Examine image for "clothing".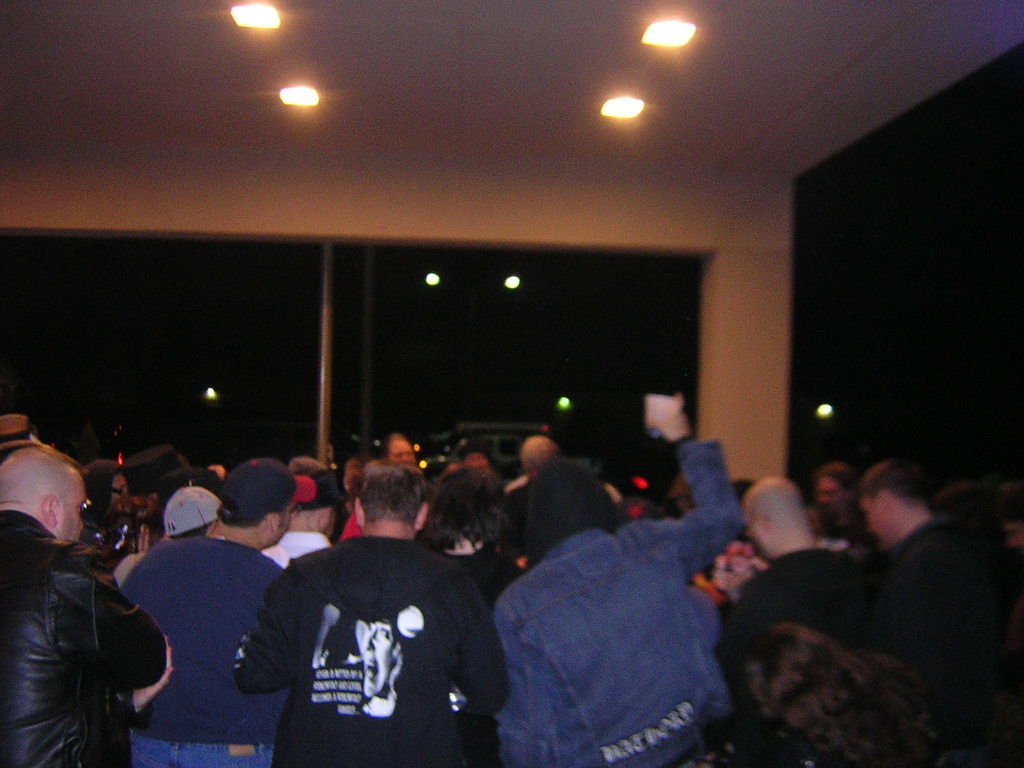
Examination result: rect(110, 531, 317, 767).
